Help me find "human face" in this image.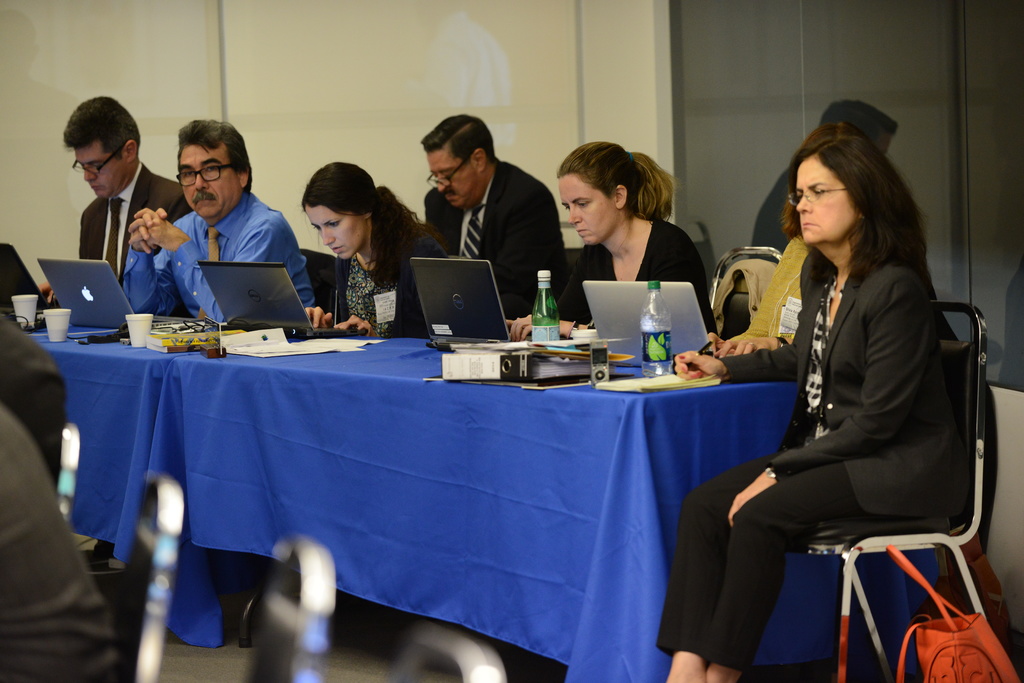
Found it: <bbox>72, 148, 125, 199</bbox>.
